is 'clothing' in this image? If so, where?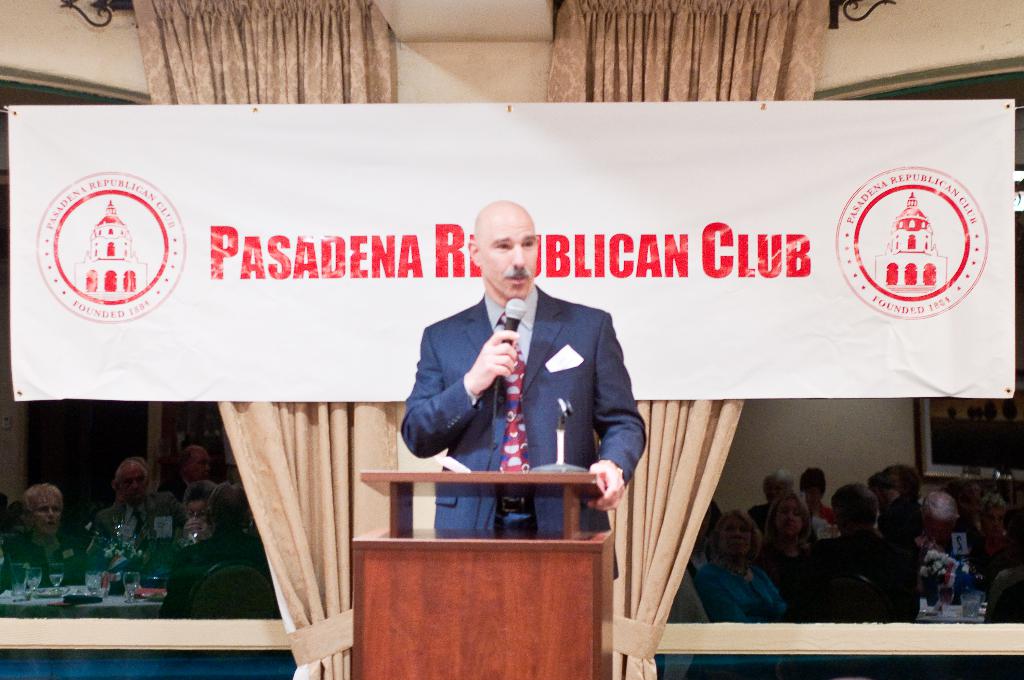
Yes, at bbox(980, 566, 1023, 626).
